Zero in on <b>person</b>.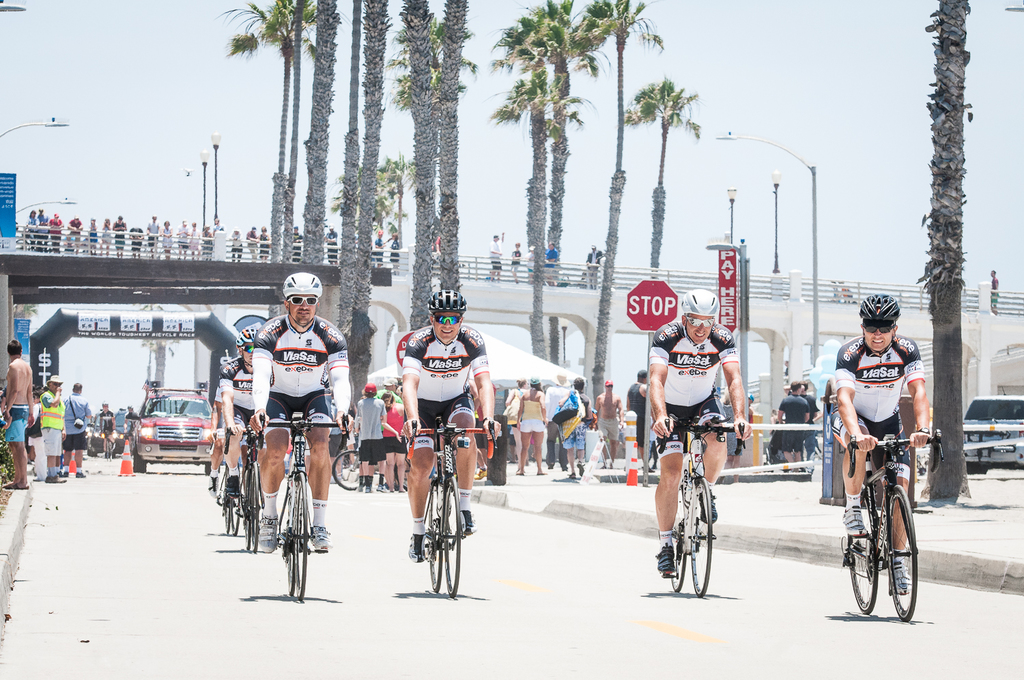
Zeroed in: x1=375 y1=230 x2=384 y2=261.
